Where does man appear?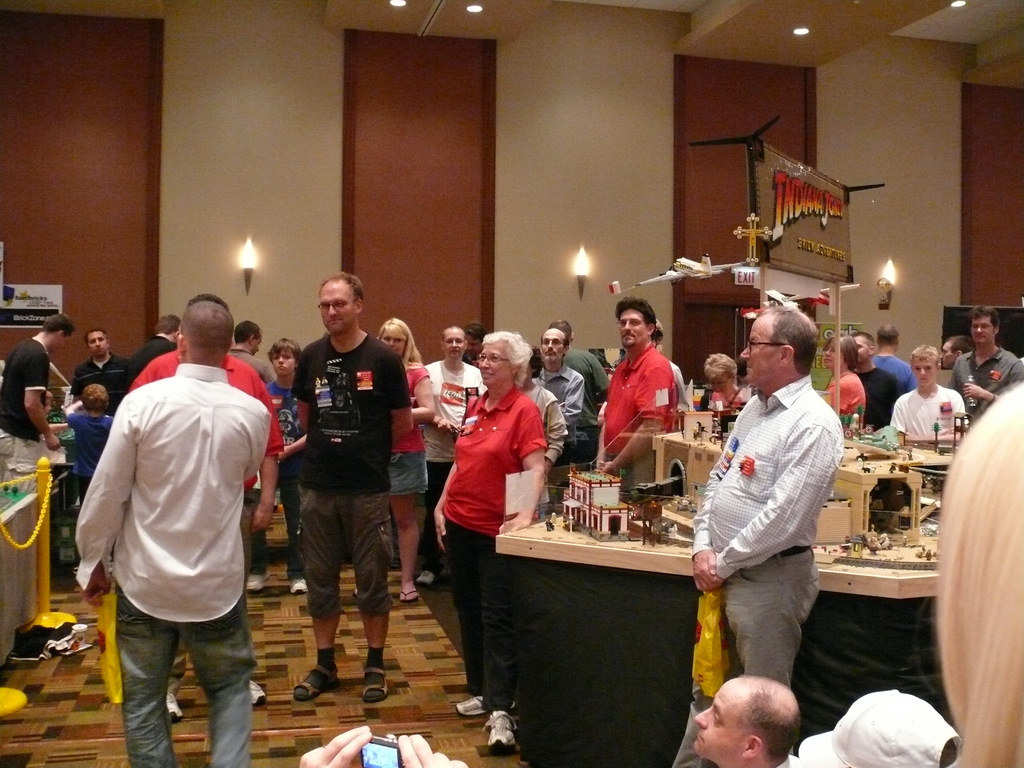
Appears at crop(229, 316, 276, 391).
